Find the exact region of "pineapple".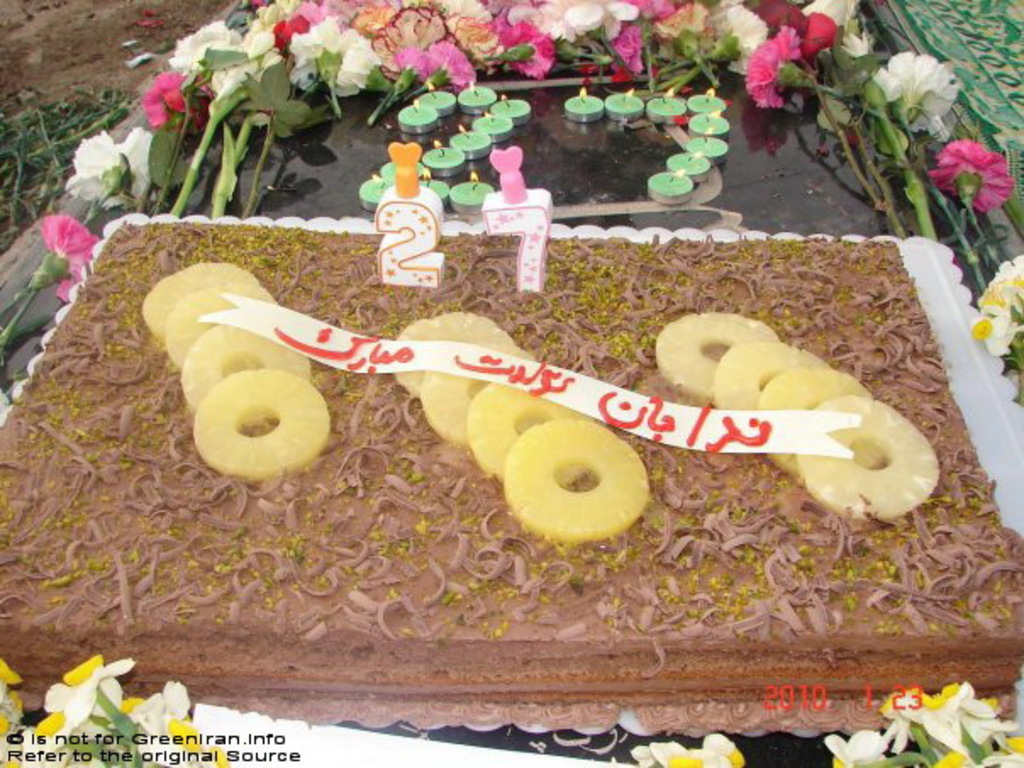
Exact region: (651,310,780,397).
